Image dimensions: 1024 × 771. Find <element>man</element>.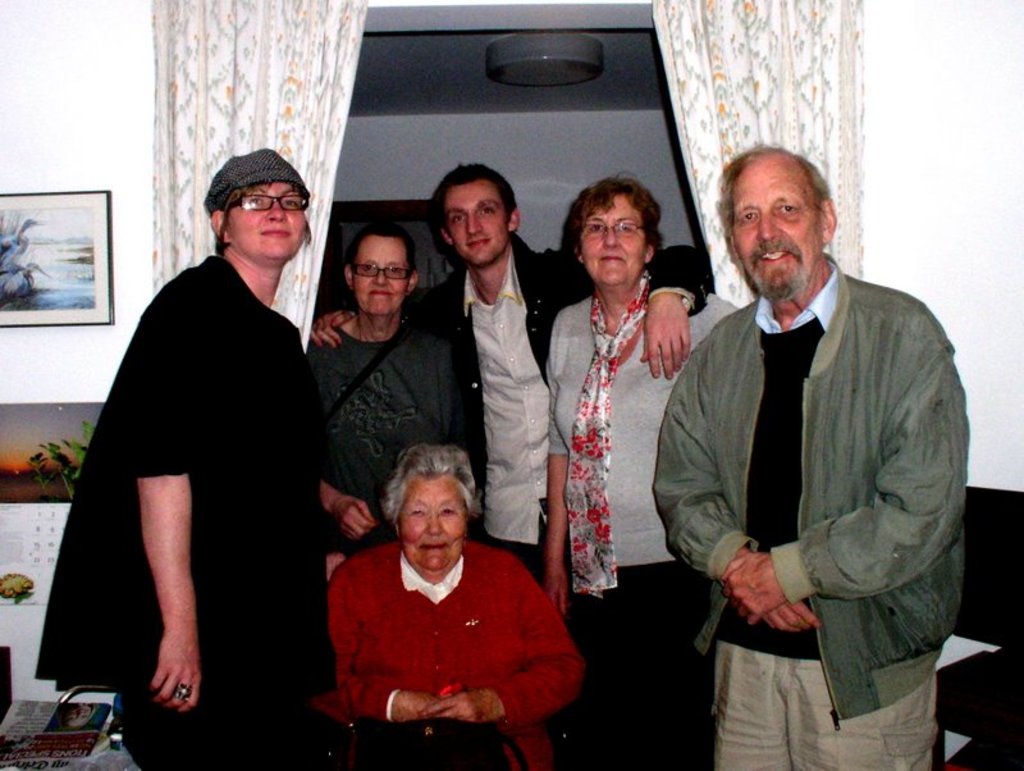
locate(654, 145, 964, 770).
